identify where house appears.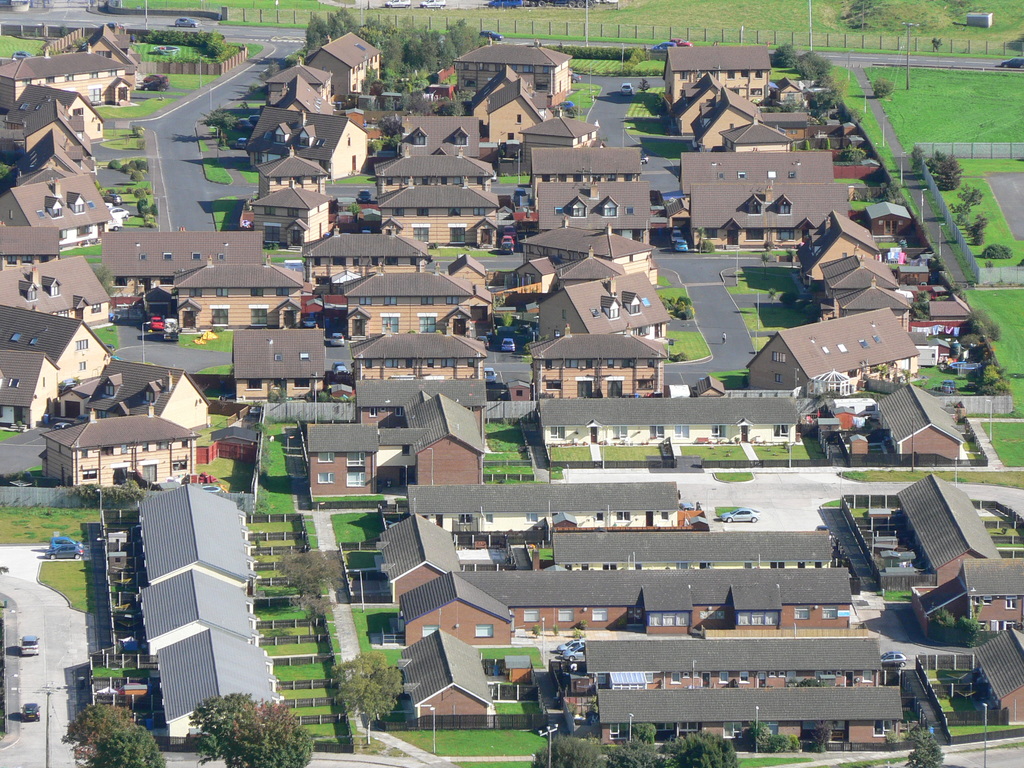
Appears at crop(665, 49, 767, 108).
